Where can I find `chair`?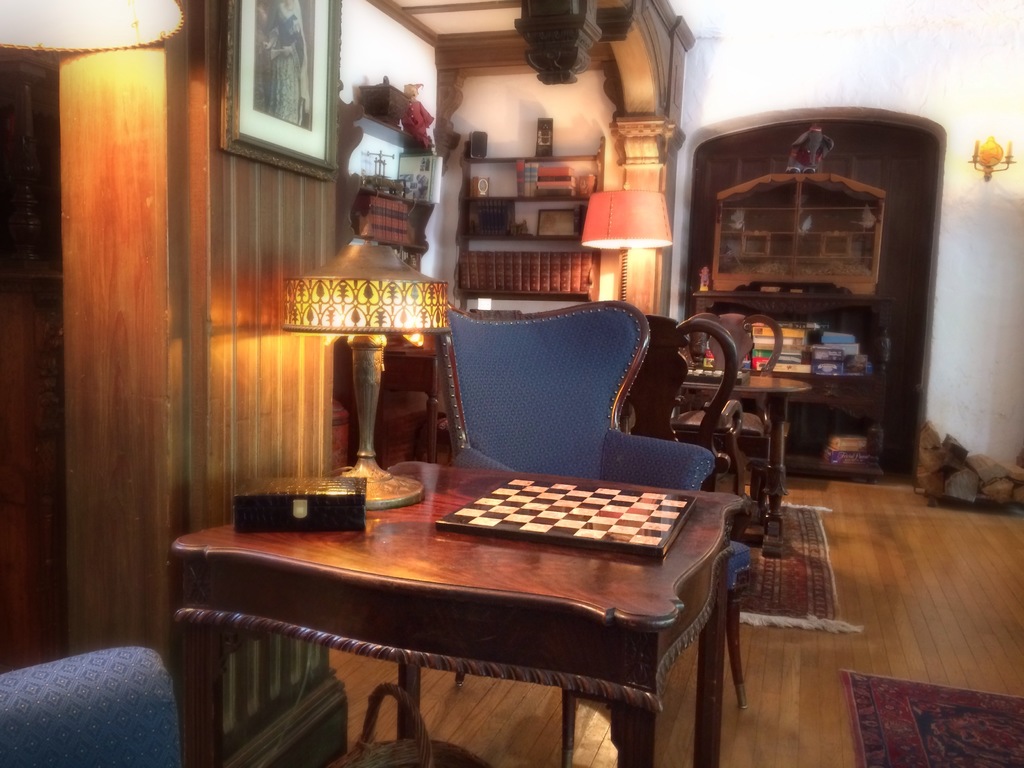
You can find it at [left=437, top=289, right=755, bottom=754].
